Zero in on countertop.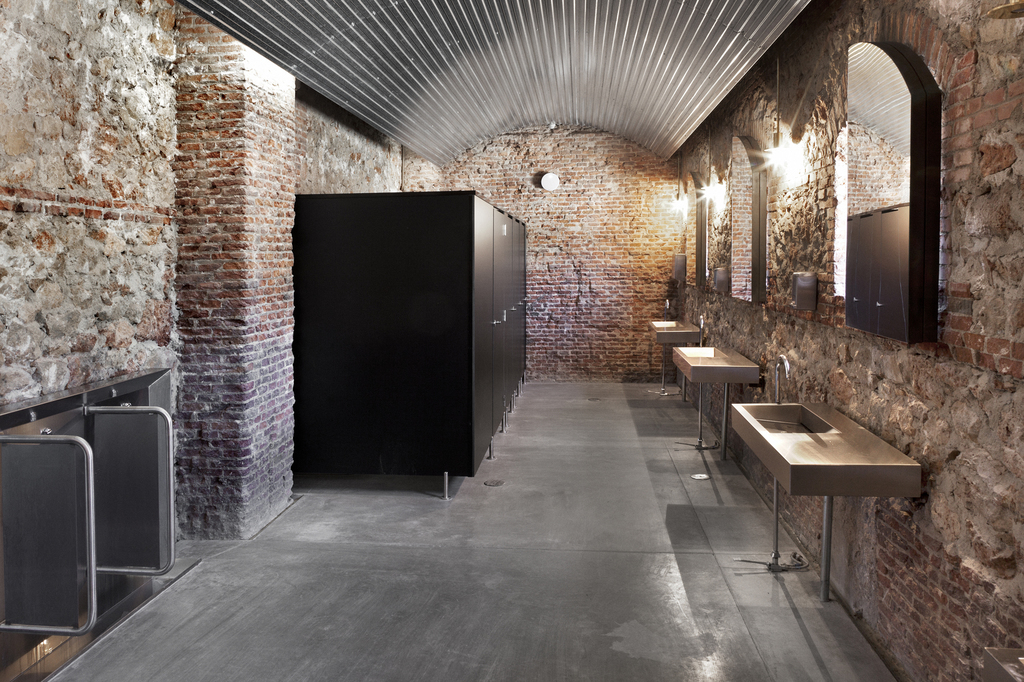
Zeroed in: left=673, top=344, right=759, bottom=368.
